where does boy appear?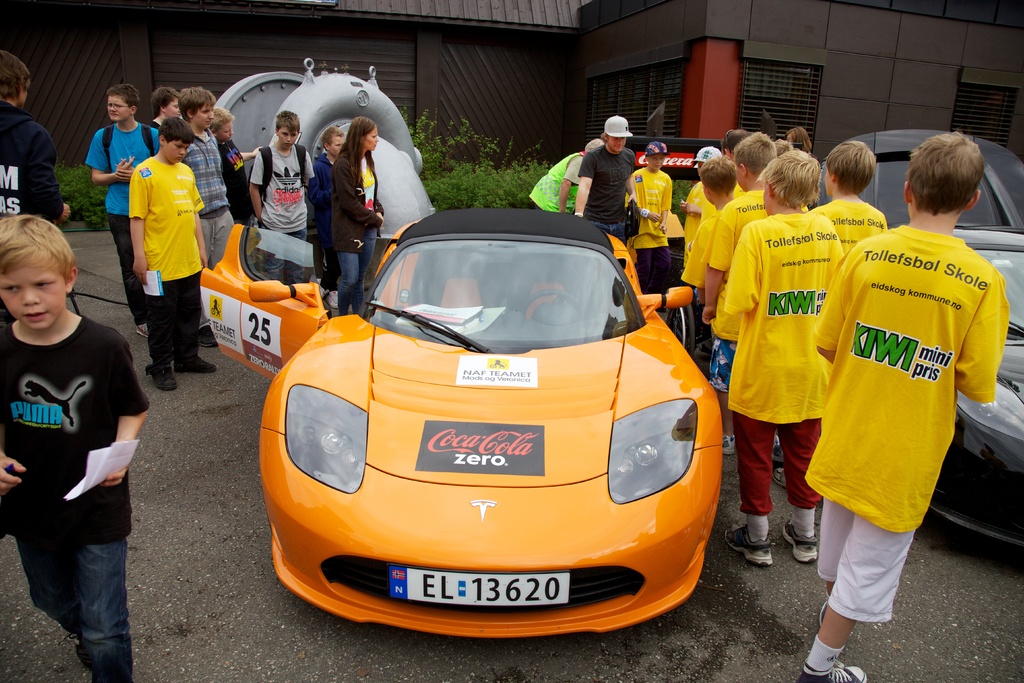
Appears at (left=787, top=144, right=1002, bottom=682).
